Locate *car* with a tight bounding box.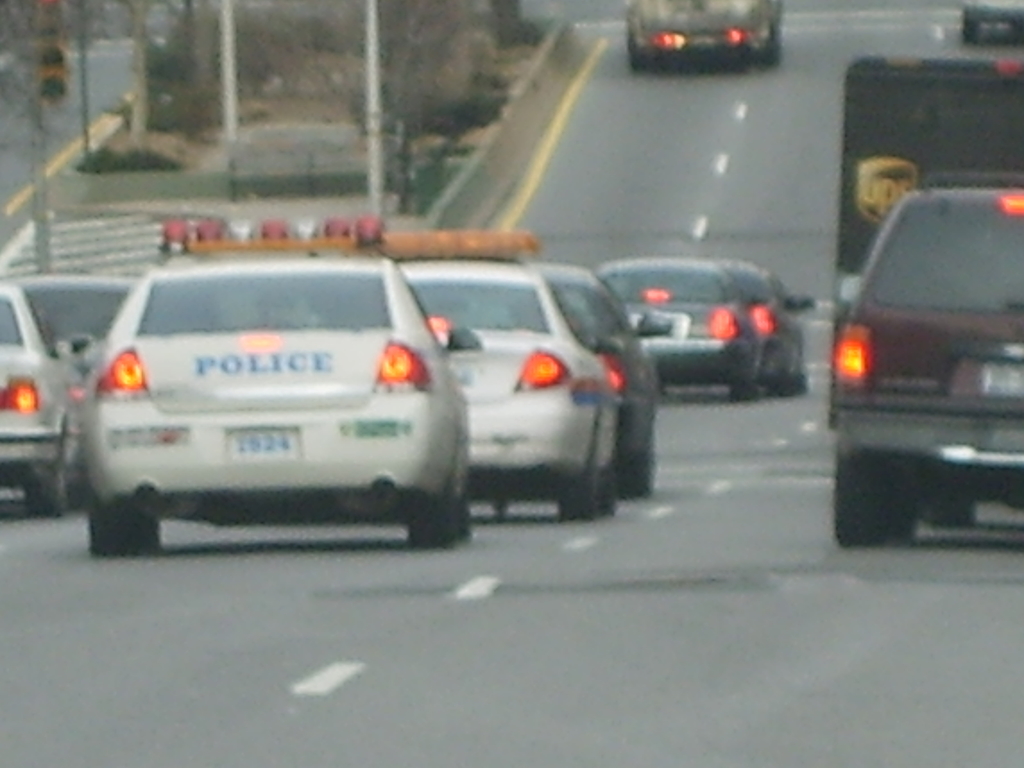
(596, 257, 758, 394).
